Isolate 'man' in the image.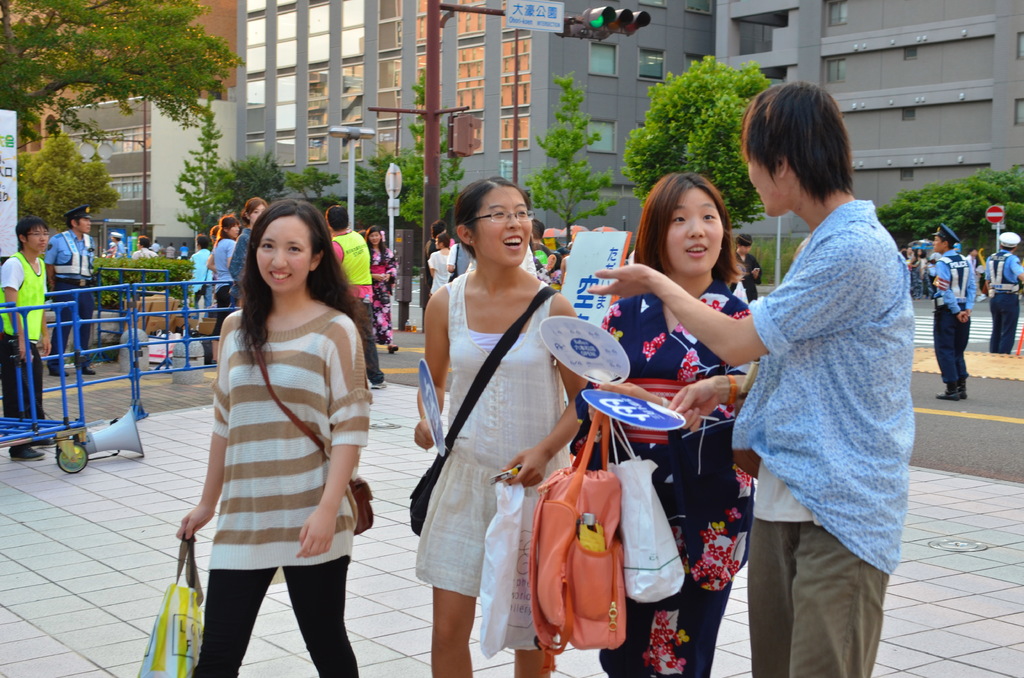
Isolated region: [986,230,1023,353].
